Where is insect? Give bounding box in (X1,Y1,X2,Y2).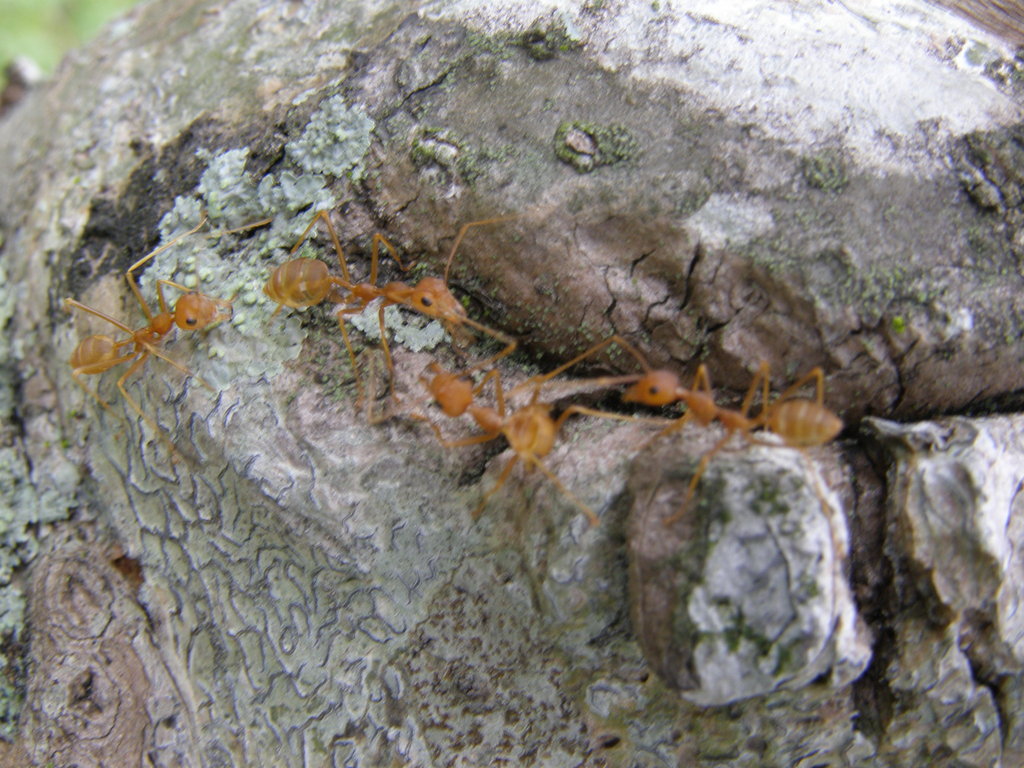
(547,337,849,524).
